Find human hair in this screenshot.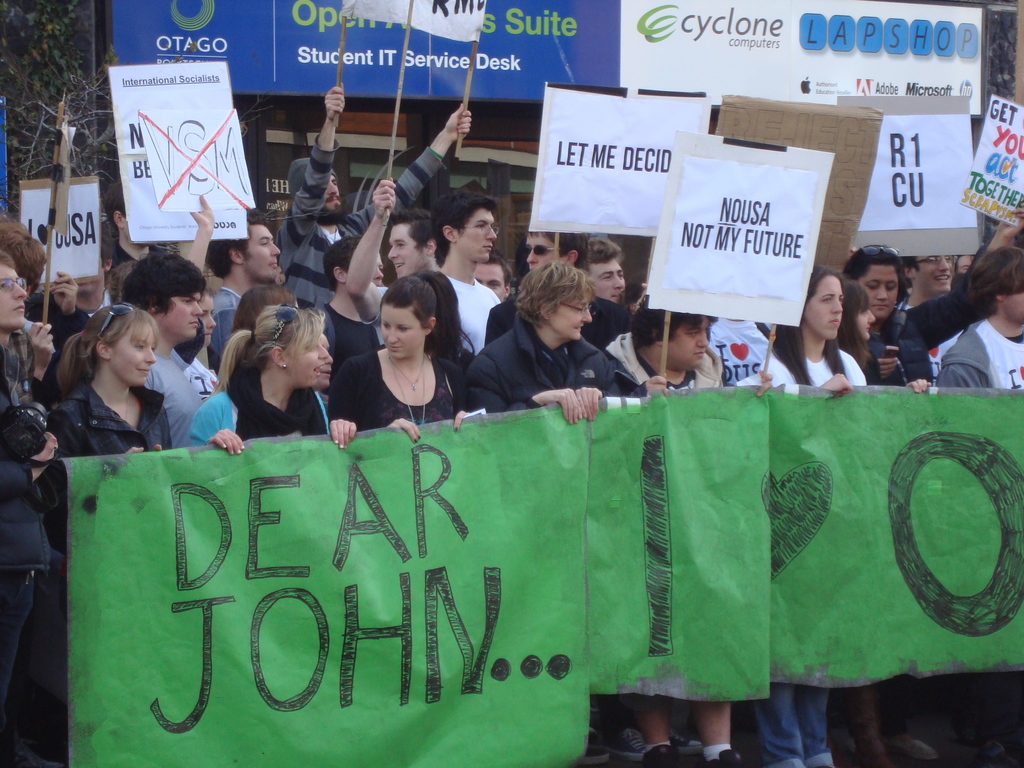
The bounding box for human hair is [577,236,627,265].
